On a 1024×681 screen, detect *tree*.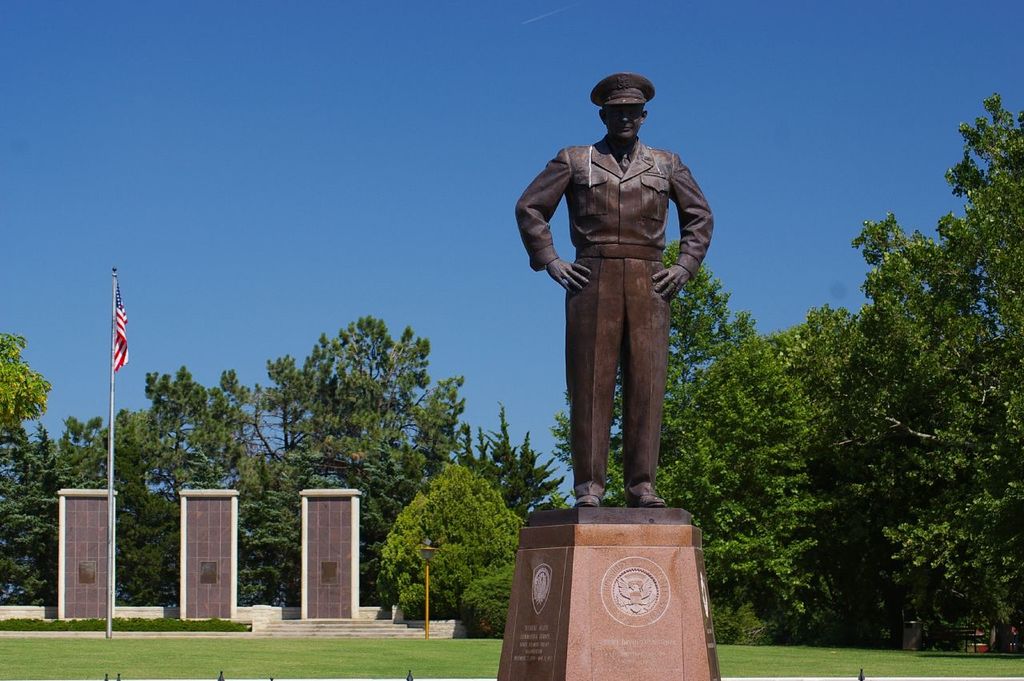
{"x1": 666, "y1": 89, "x2": 1023, "y2": 655}.
